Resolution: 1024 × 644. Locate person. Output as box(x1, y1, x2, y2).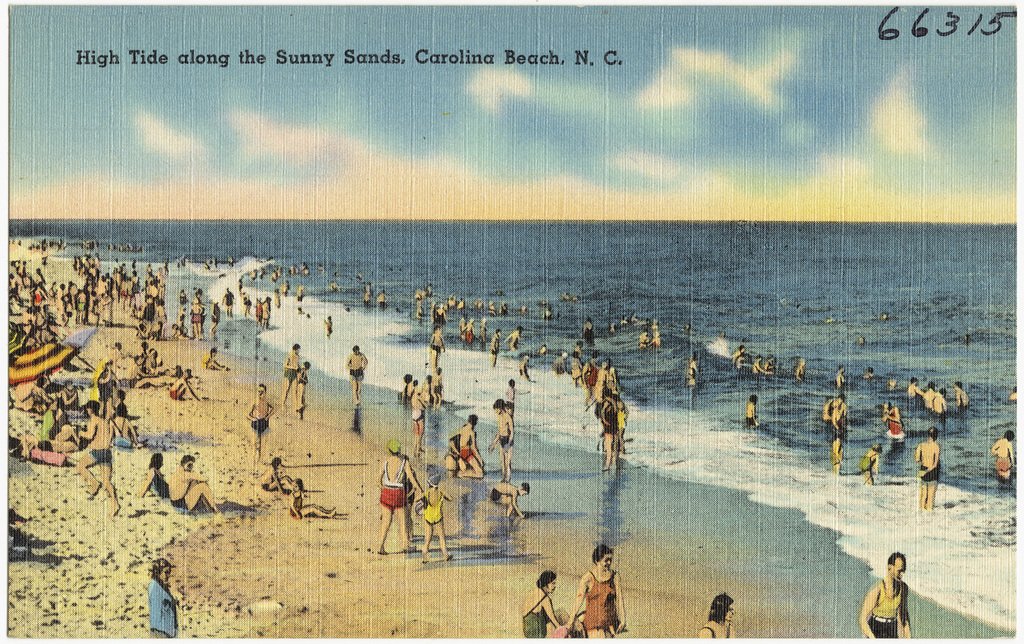
box(902, 378, 919, 396).
